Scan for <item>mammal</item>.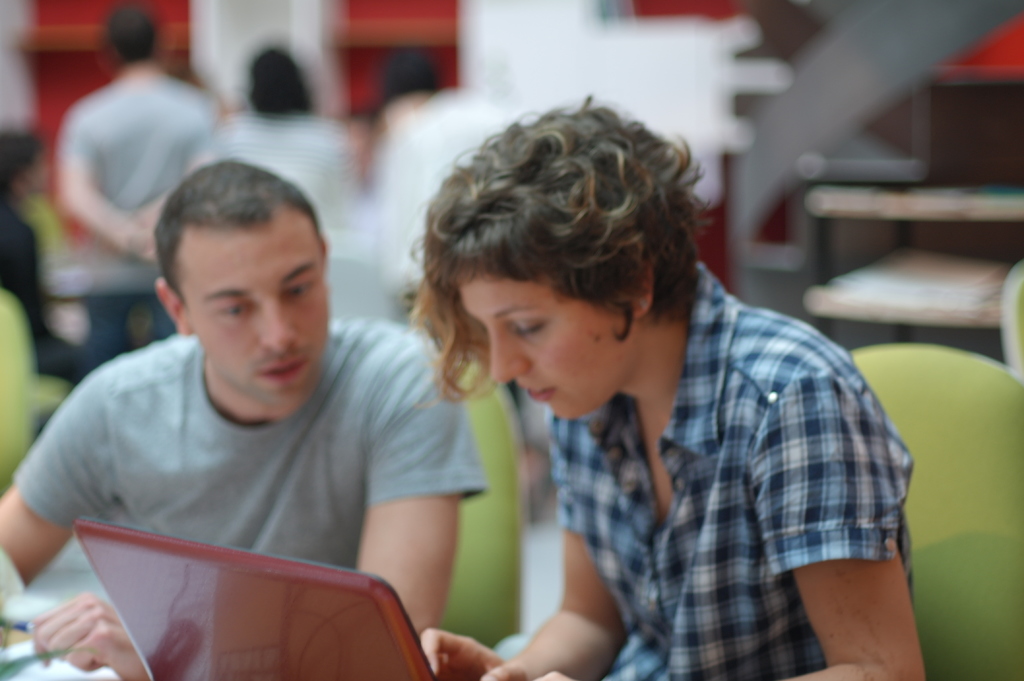
Scan result: bbox=[356, 46, 513, 284].
